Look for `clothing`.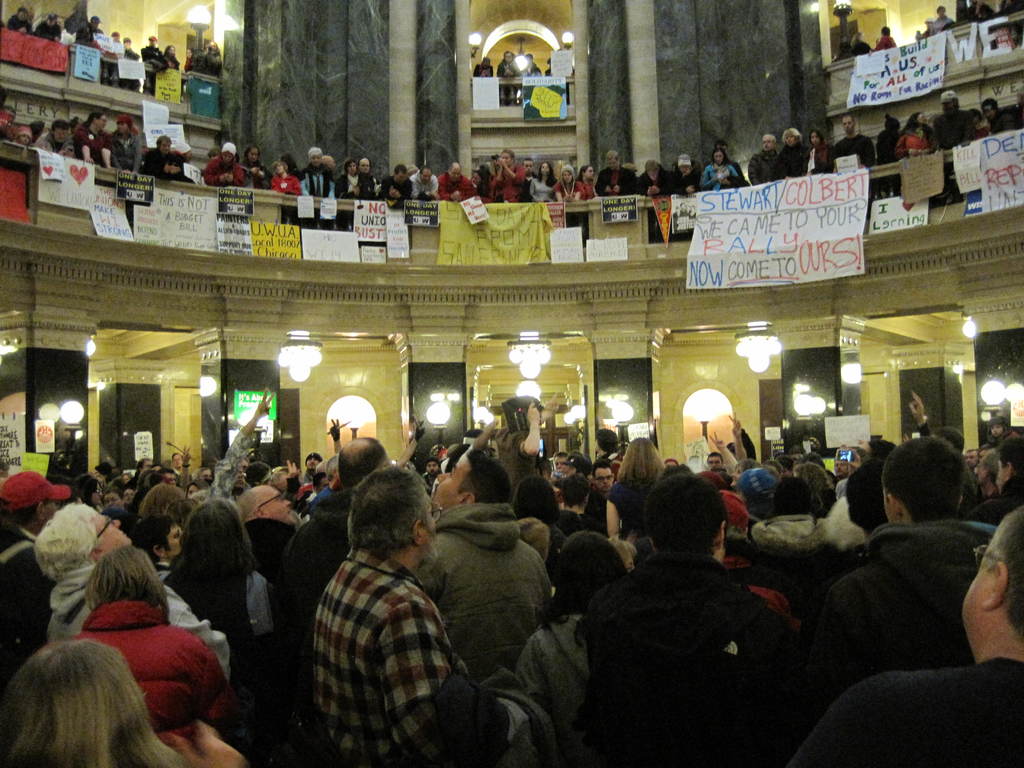
Found: [left=75, top=594, right=218, bottom=728].
